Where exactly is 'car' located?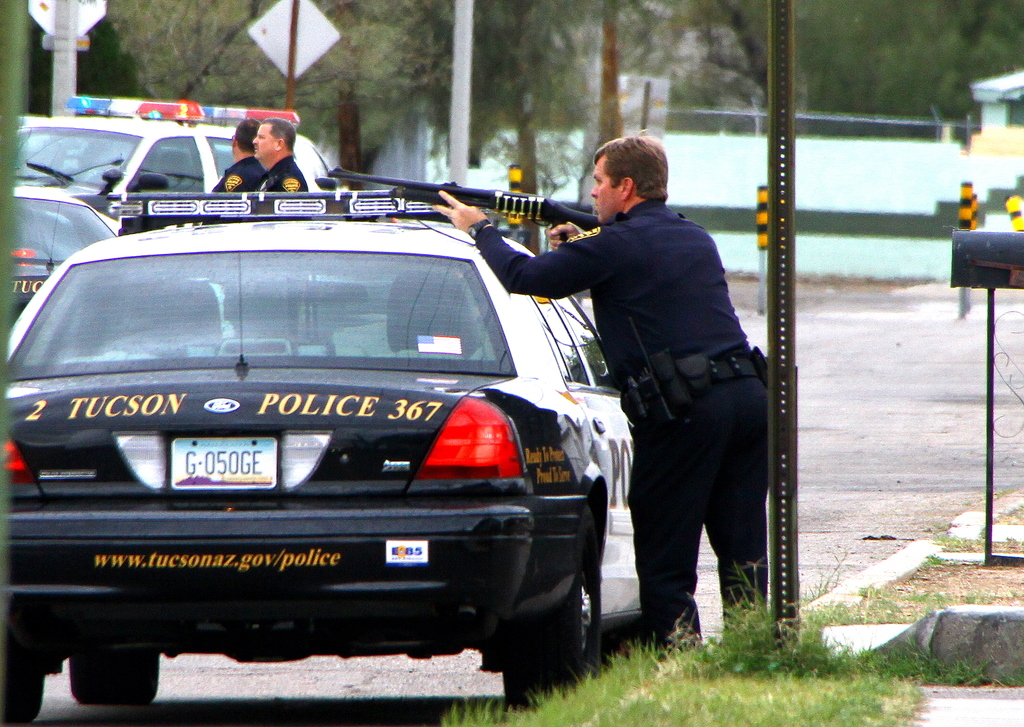
Its bounding box is box(5, 188, 125, 326).
